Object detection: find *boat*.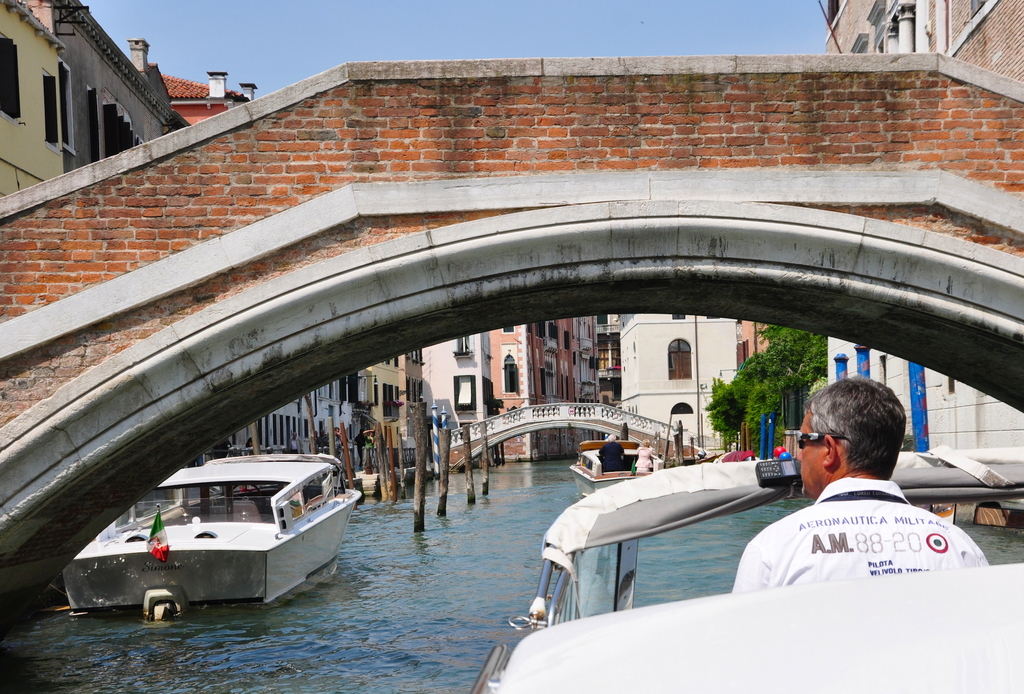
bbox=(470, 438, 1023, 693).
